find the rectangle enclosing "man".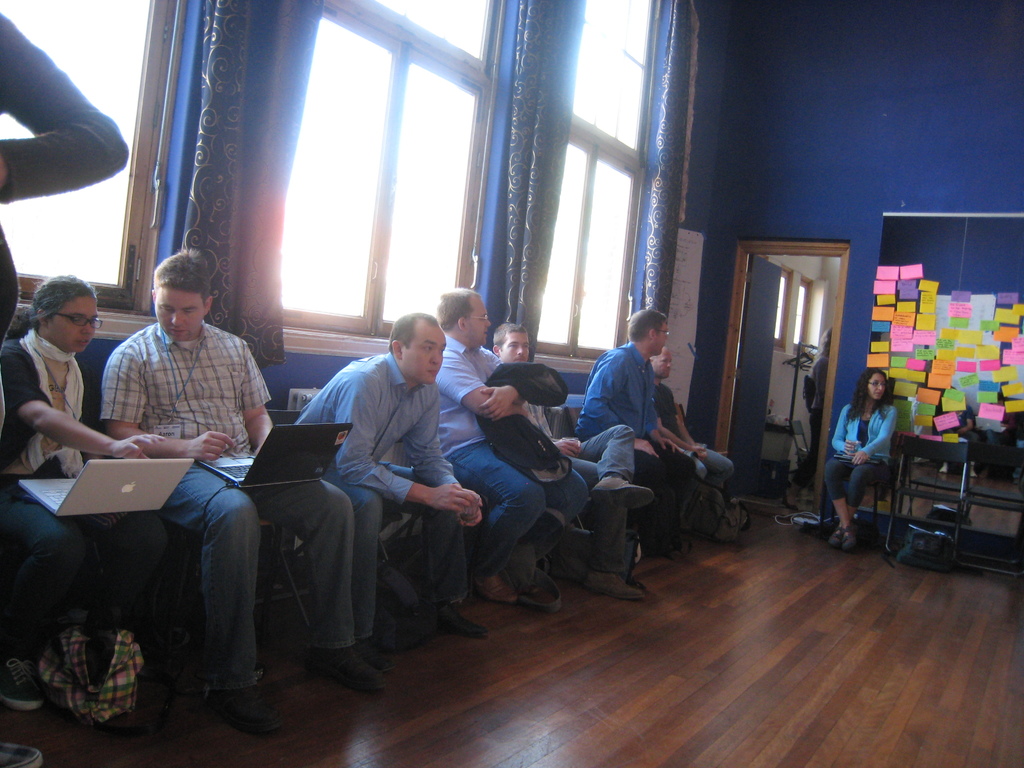
<region>95, 246, 390, 733</region>.
